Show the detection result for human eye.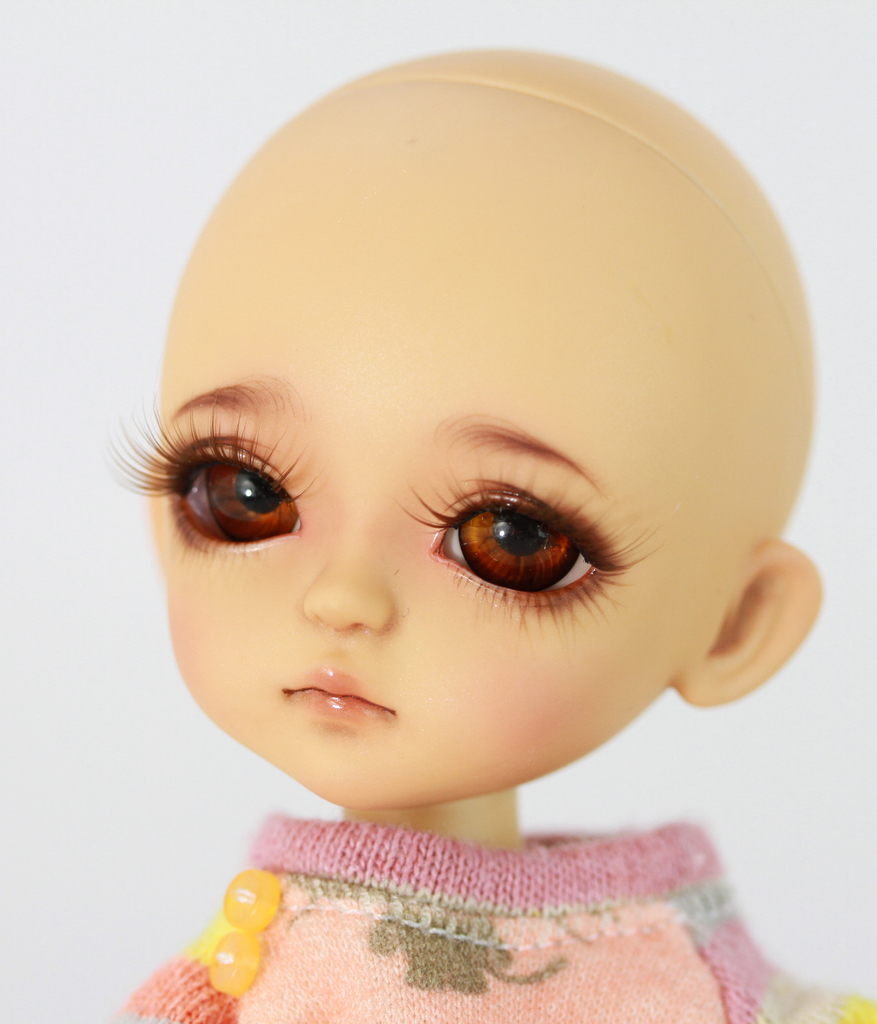
l=396, t=481, r=649, b=634.
